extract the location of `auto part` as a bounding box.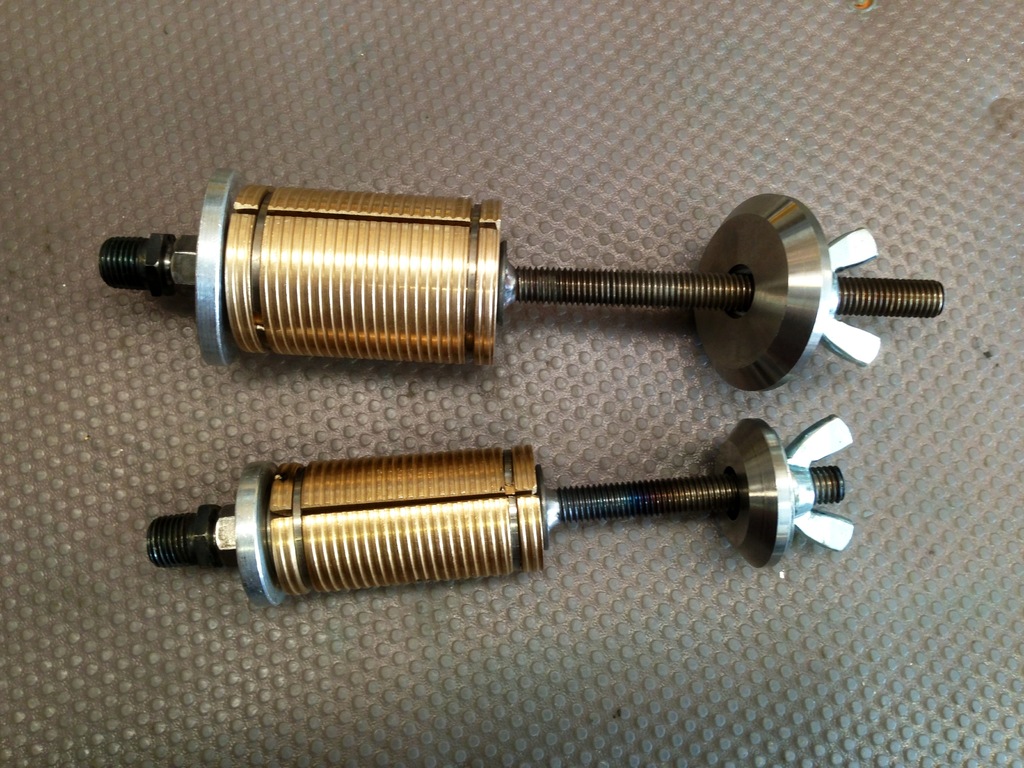
96,173,844,376.
